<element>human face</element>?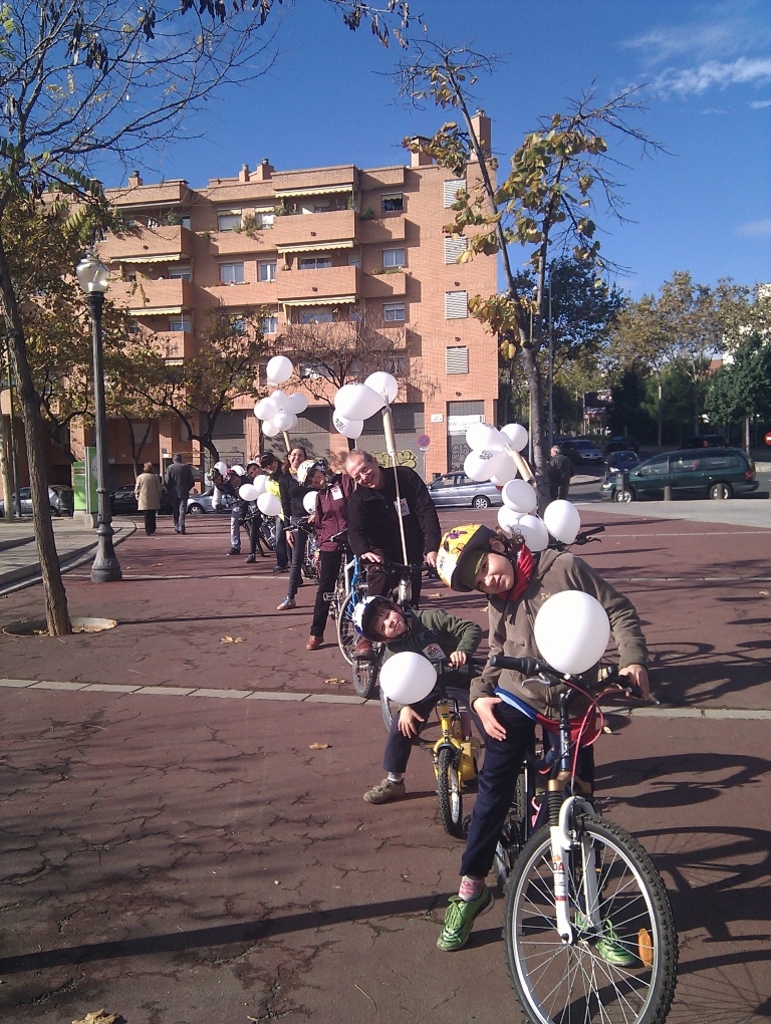
[308, 471, 327, 487]
